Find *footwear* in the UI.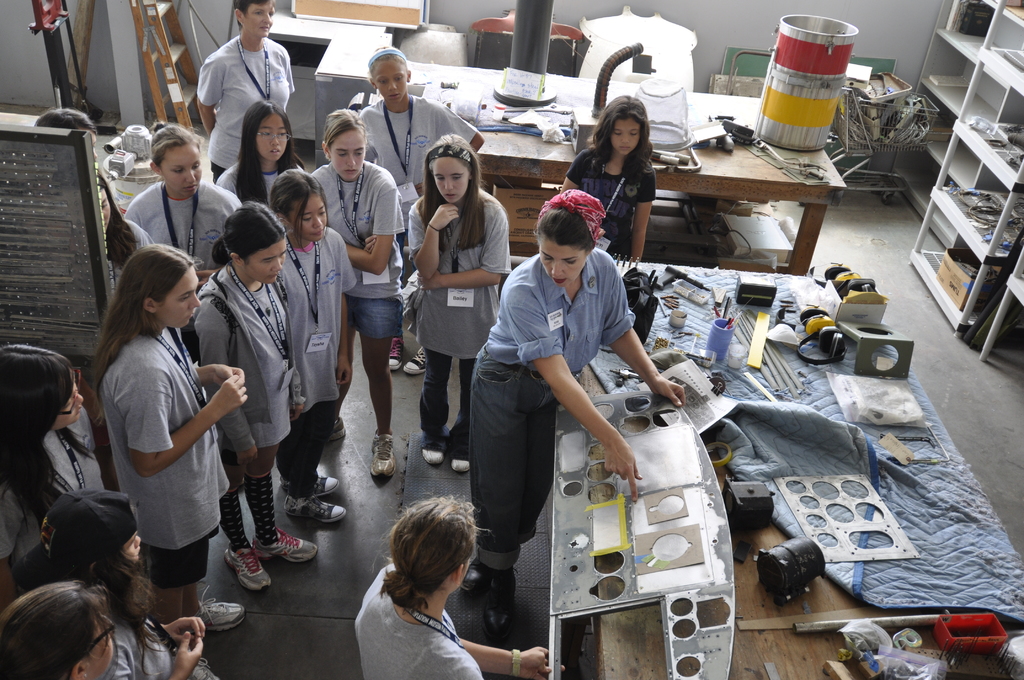
UI element at [405,345,426,374].
